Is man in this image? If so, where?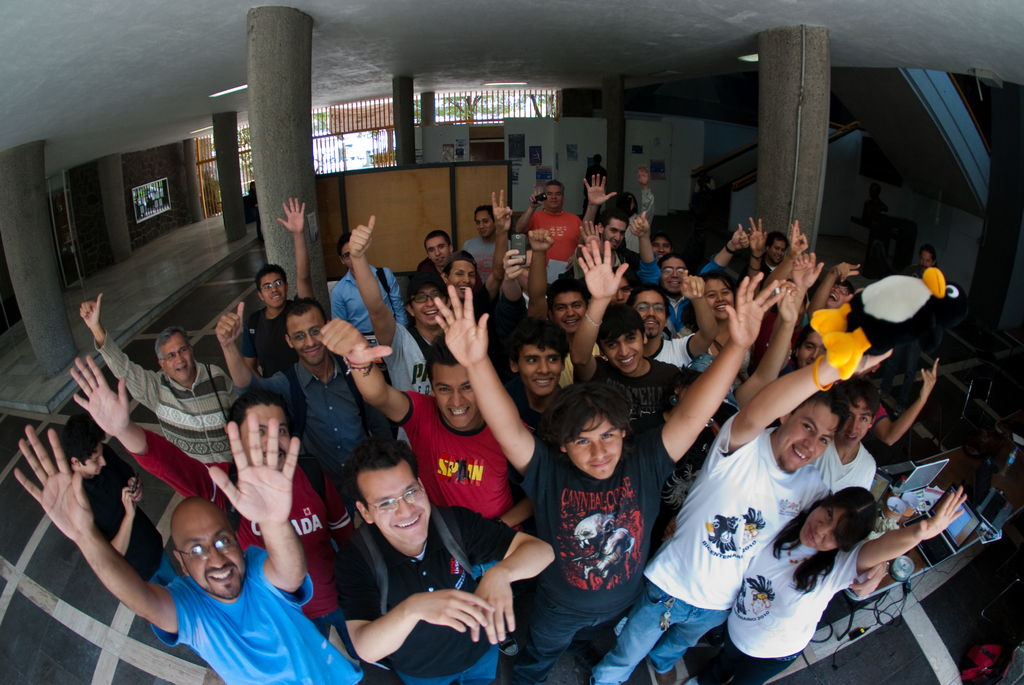
Yes, at crop(319, 314, 534, 531).
